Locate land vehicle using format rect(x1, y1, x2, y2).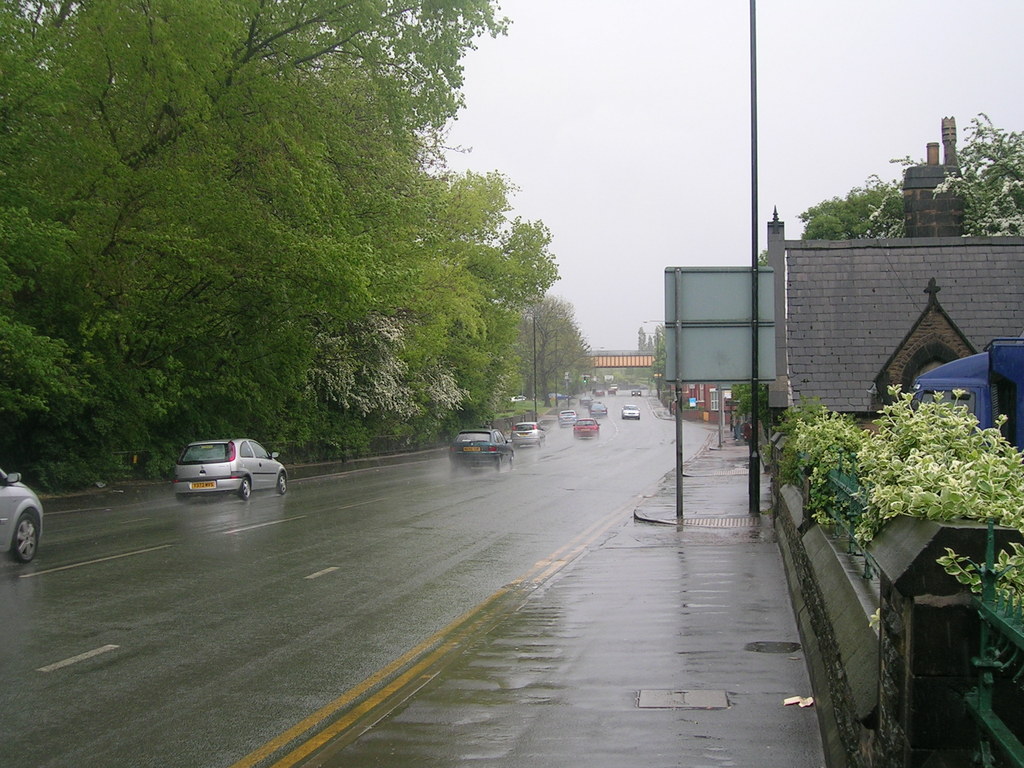
rect(511, 423, 546, 449).
